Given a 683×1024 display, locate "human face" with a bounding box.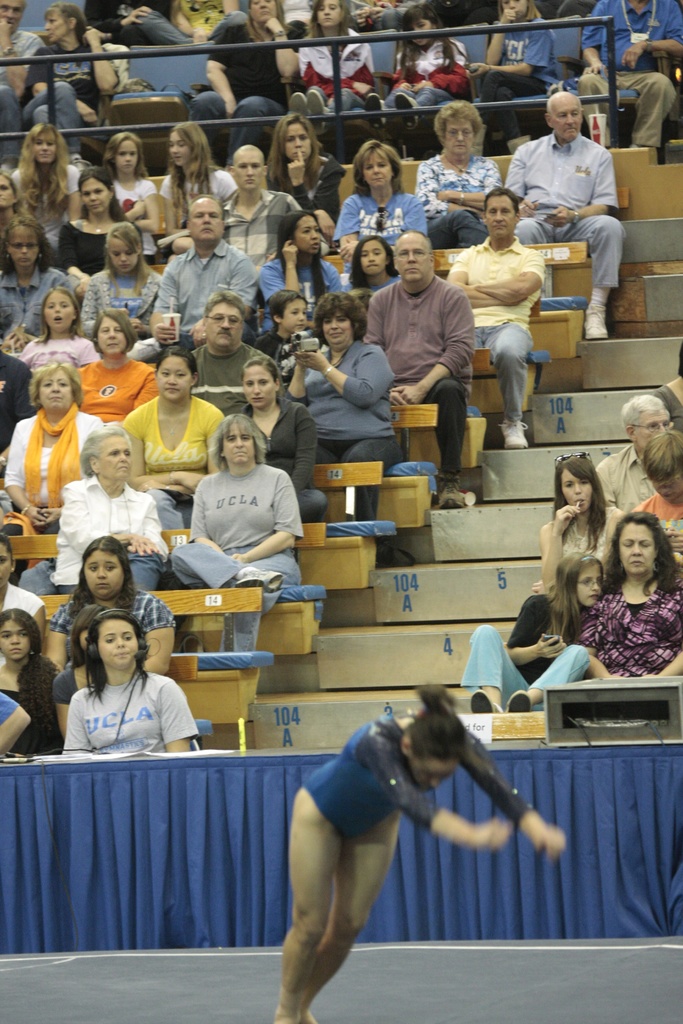
Located: (249,364,275,406).
